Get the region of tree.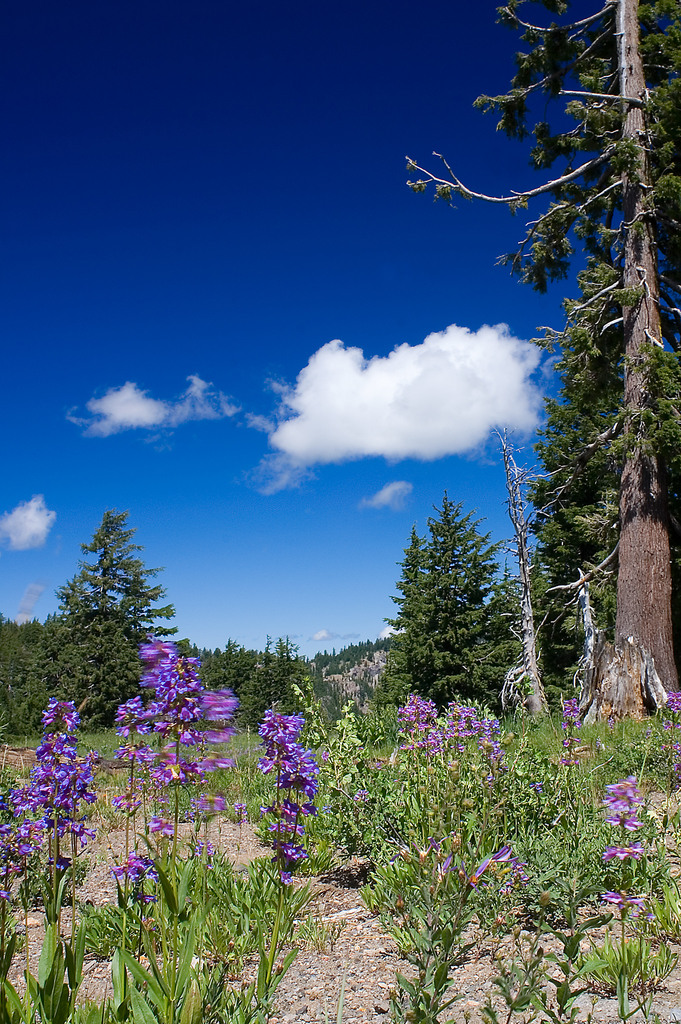
(526,400,617,708).
